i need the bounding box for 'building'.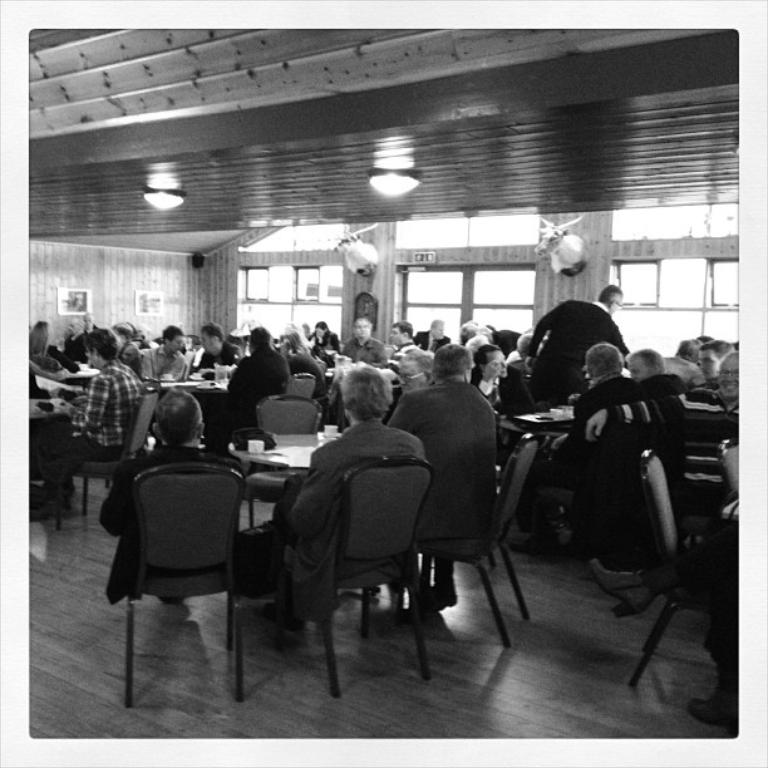
Here it is: <box>26,24,739,742</box>.
